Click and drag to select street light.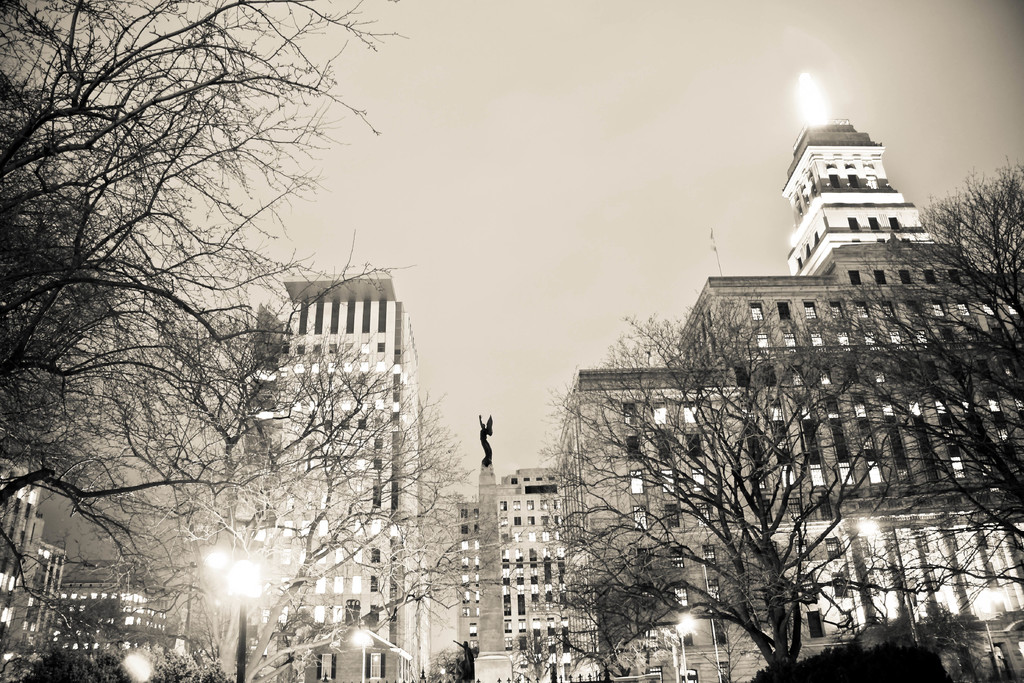
Selection: <region>974, 589, 1002, 680</region>.
